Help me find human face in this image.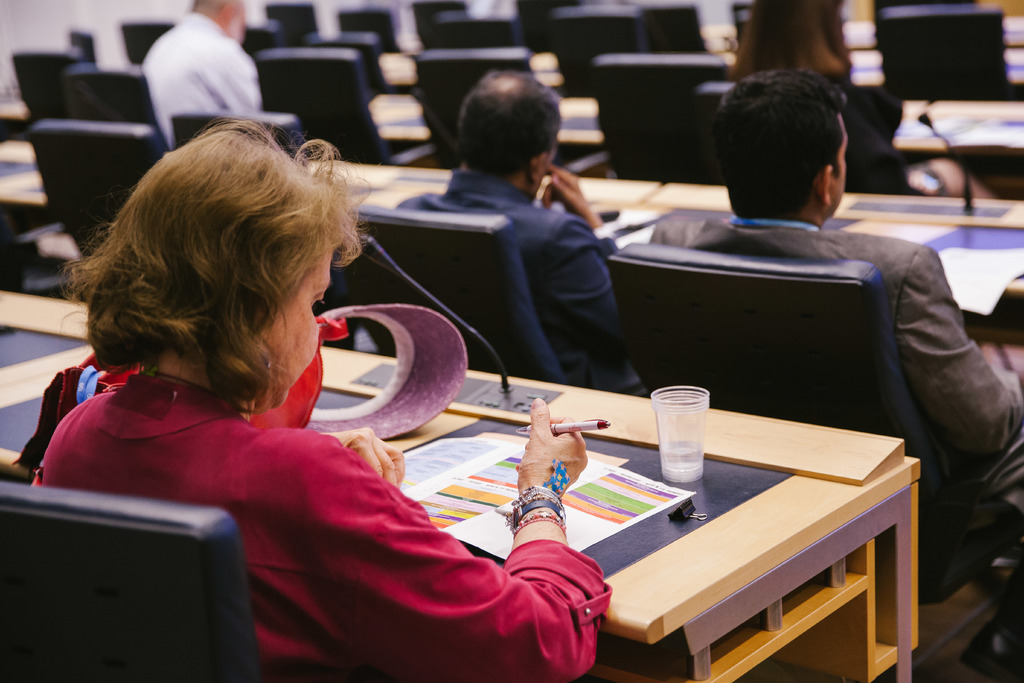
Found it: box(262, 249, 330, 410).
